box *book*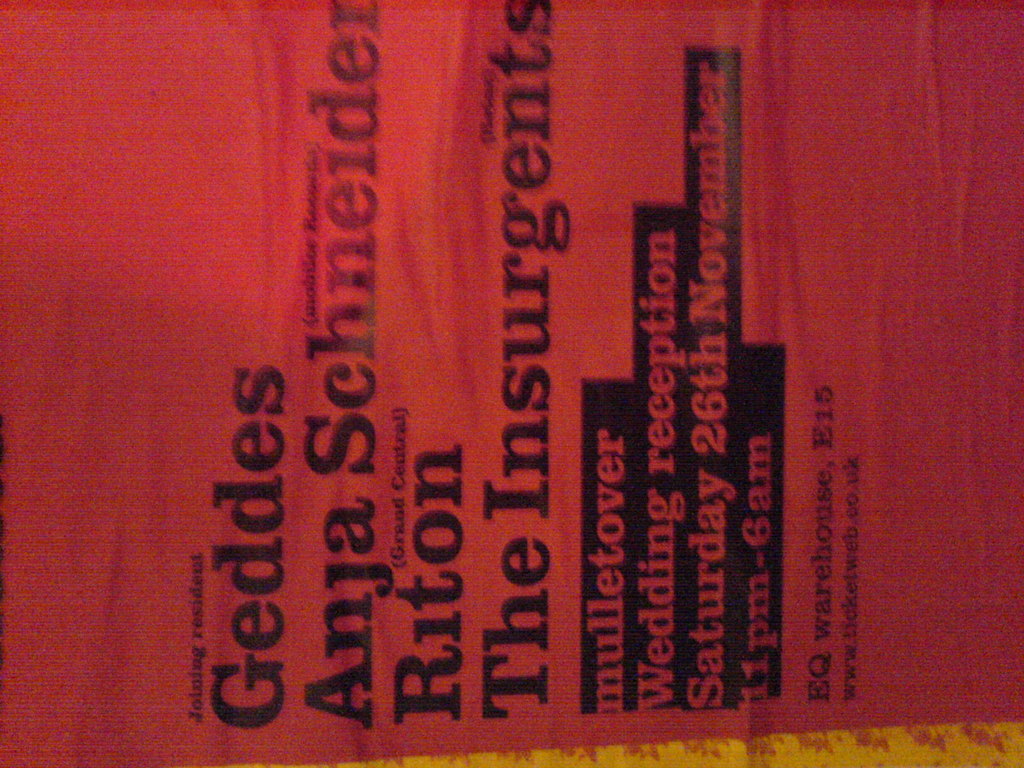
bbox=(0, 0, 1019, 767)
